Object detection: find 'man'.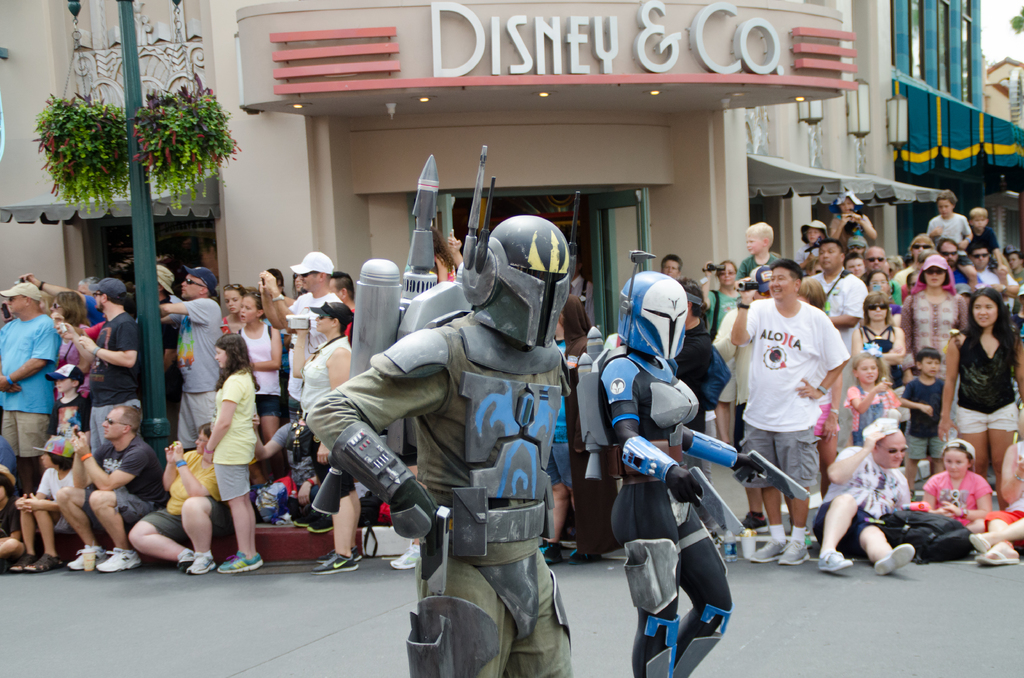
259 254 354 487.
